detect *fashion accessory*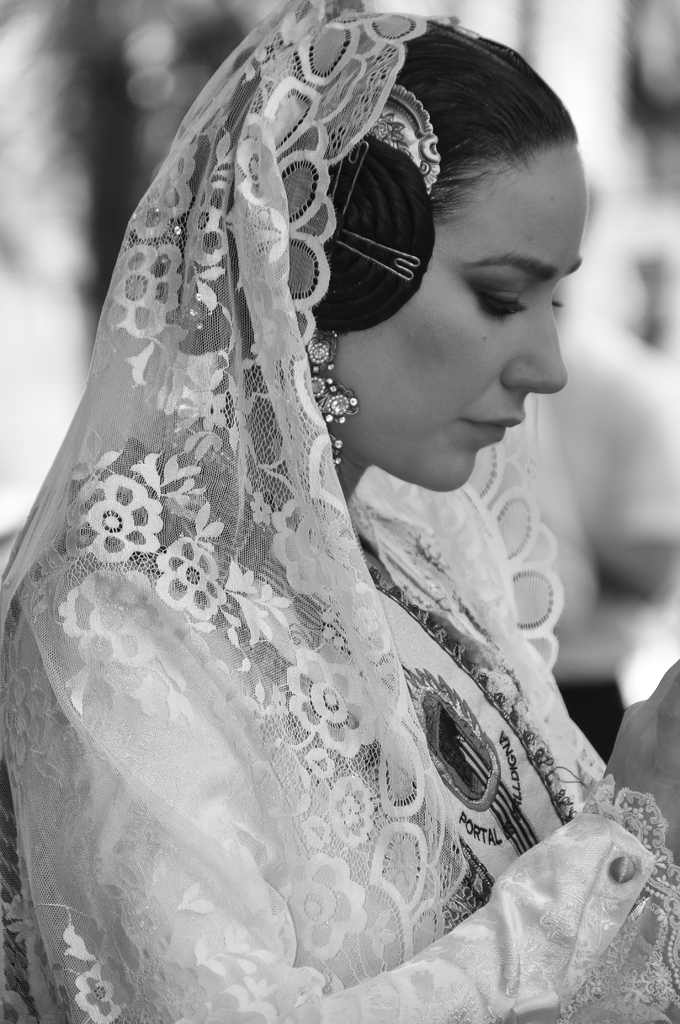
x1=256 y1=82 x2=443 y2=489
